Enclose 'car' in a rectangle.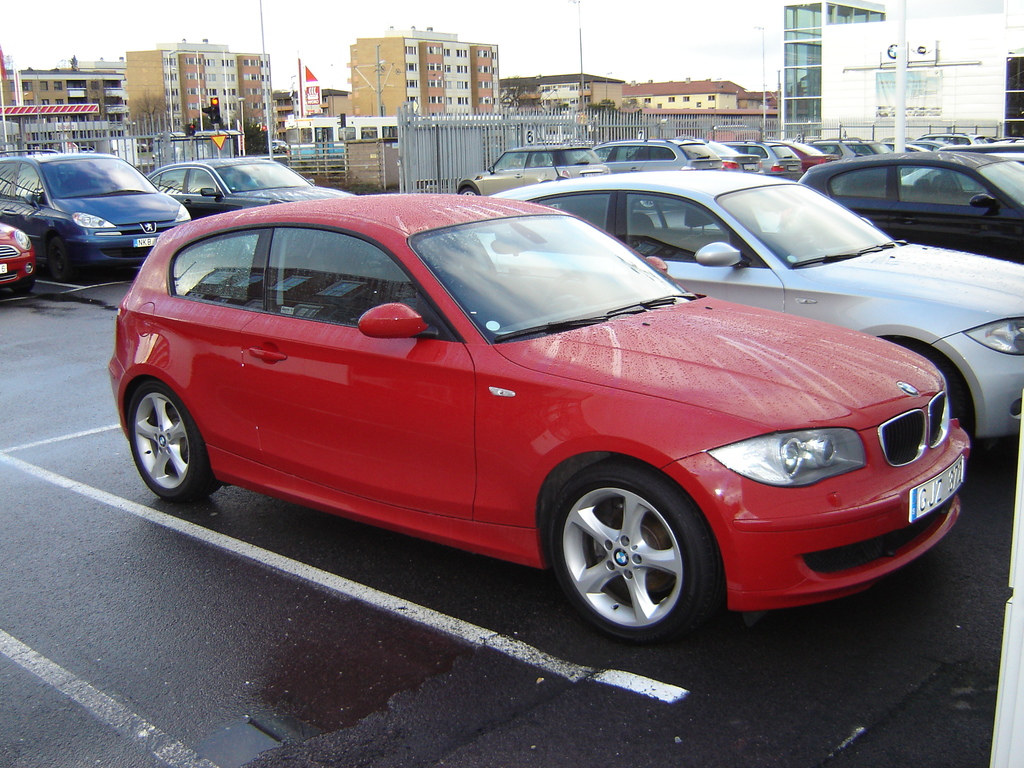
(756,143,835,176).
